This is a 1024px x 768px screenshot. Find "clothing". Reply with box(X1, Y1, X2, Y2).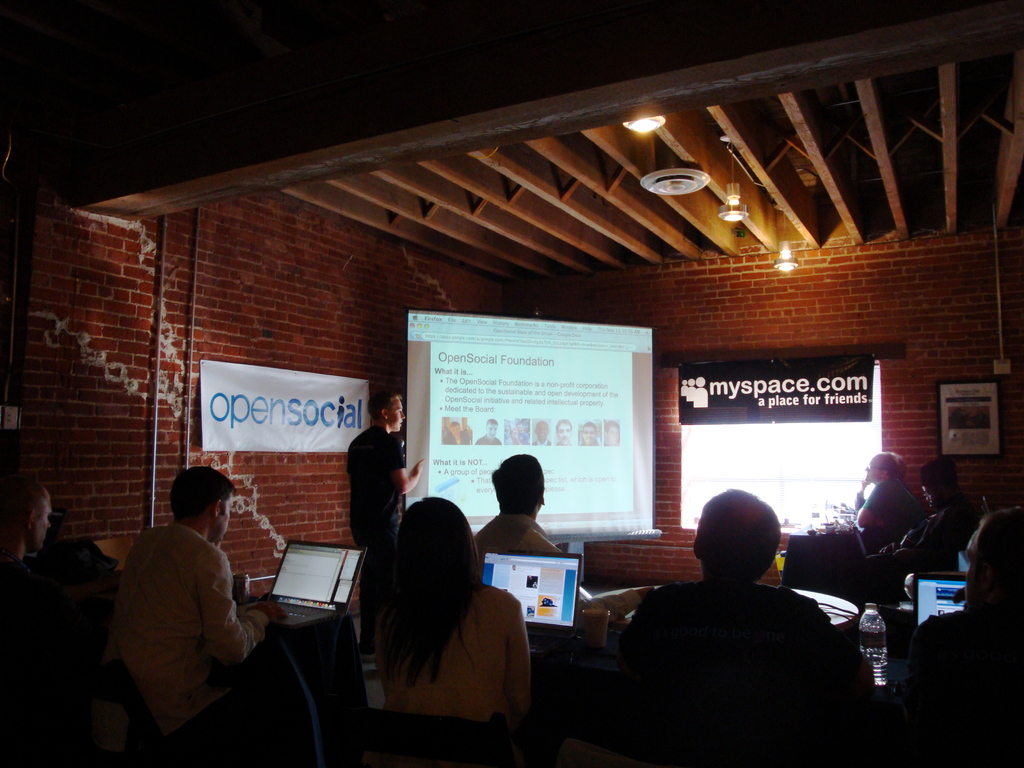
box(348, 407, 418, 551).
